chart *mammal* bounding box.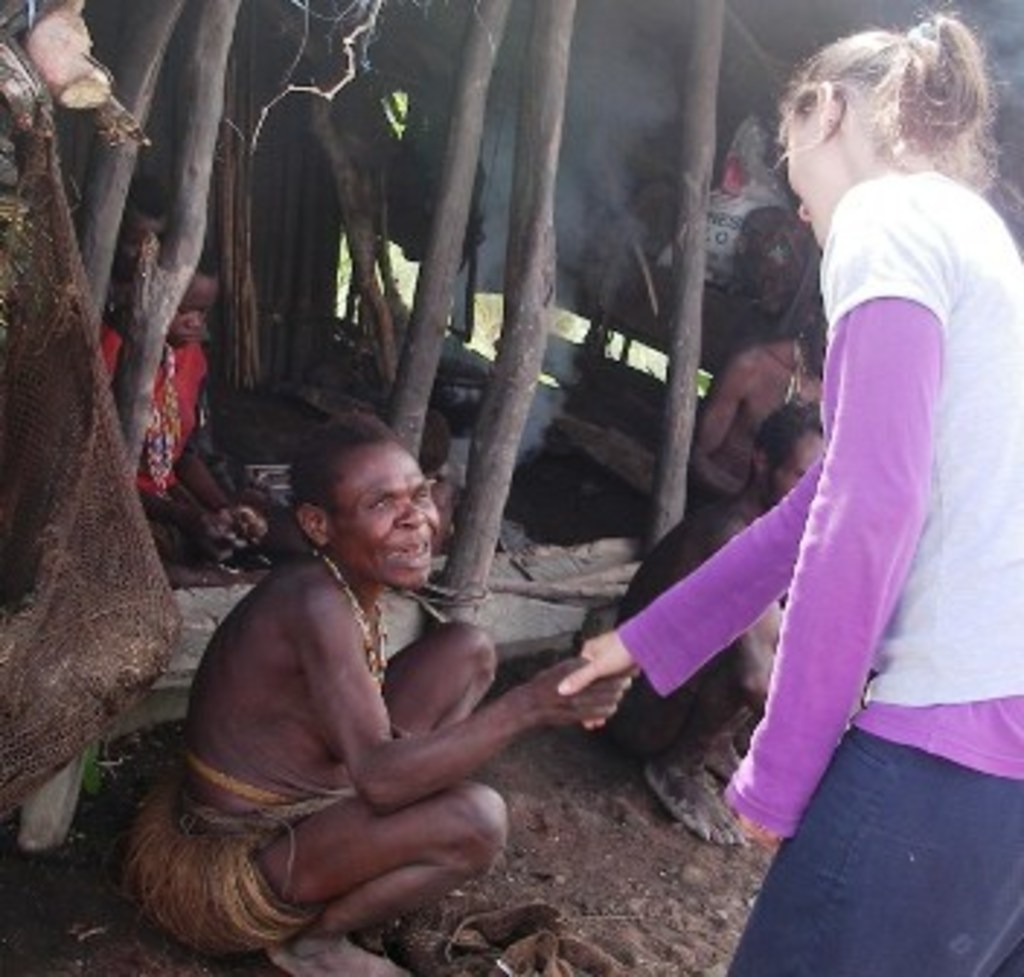
Charted: [559,0,1021,974].
